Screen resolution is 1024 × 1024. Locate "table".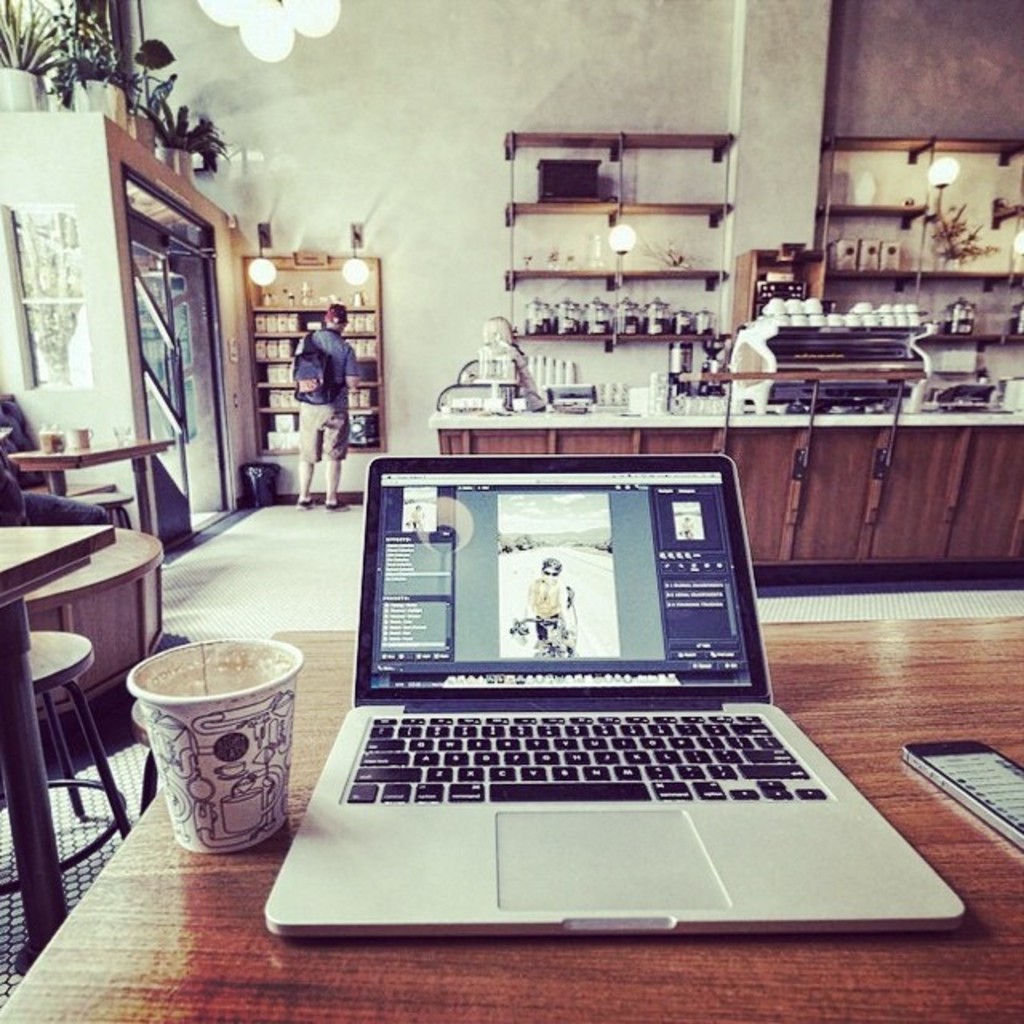
<box>8,432,176,539</box>.
